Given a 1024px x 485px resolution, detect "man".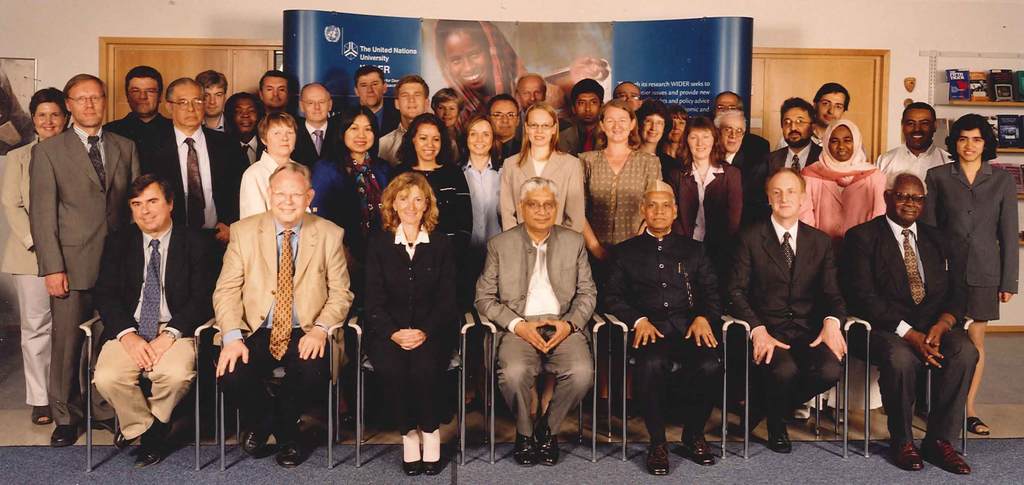
x1=521 y1=72 x2=571 y2=131.
